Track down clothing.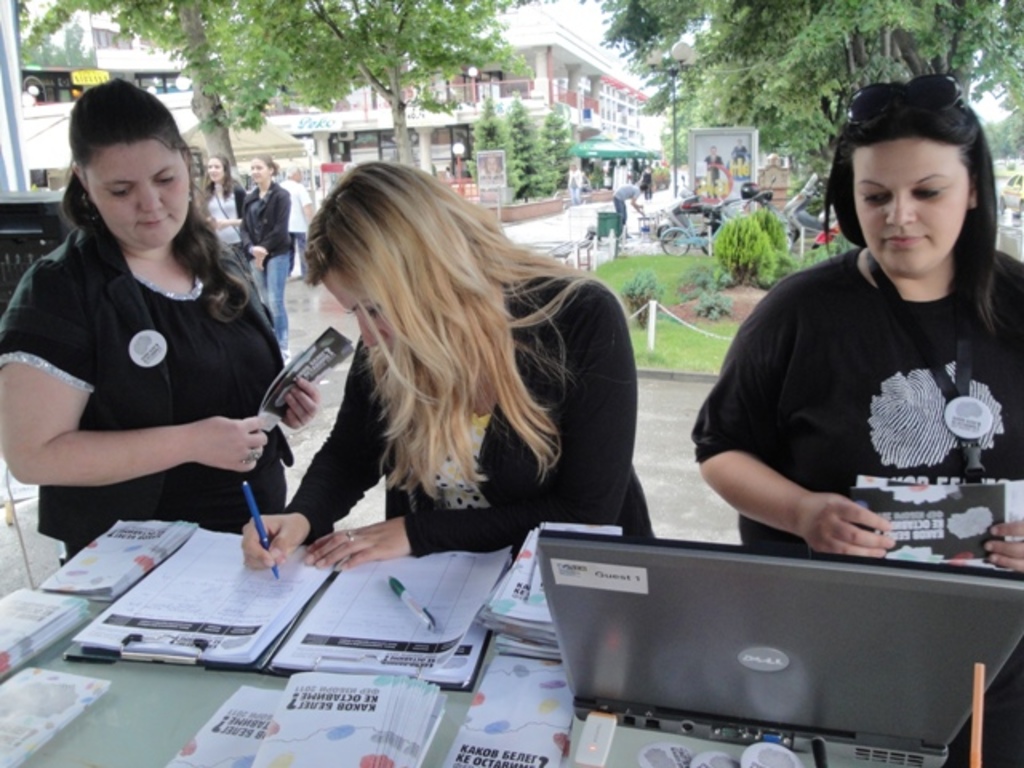
Tracked to region(206, 189, 245, 245).
